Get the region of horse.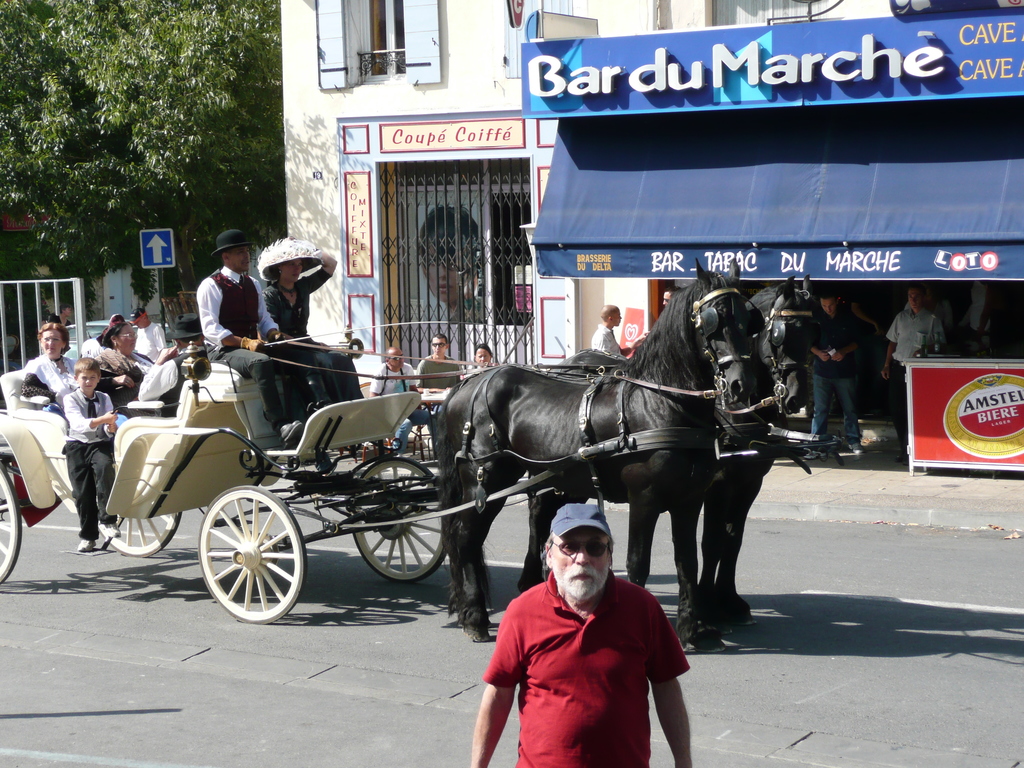
BBox(520, 268, 817, 634).
